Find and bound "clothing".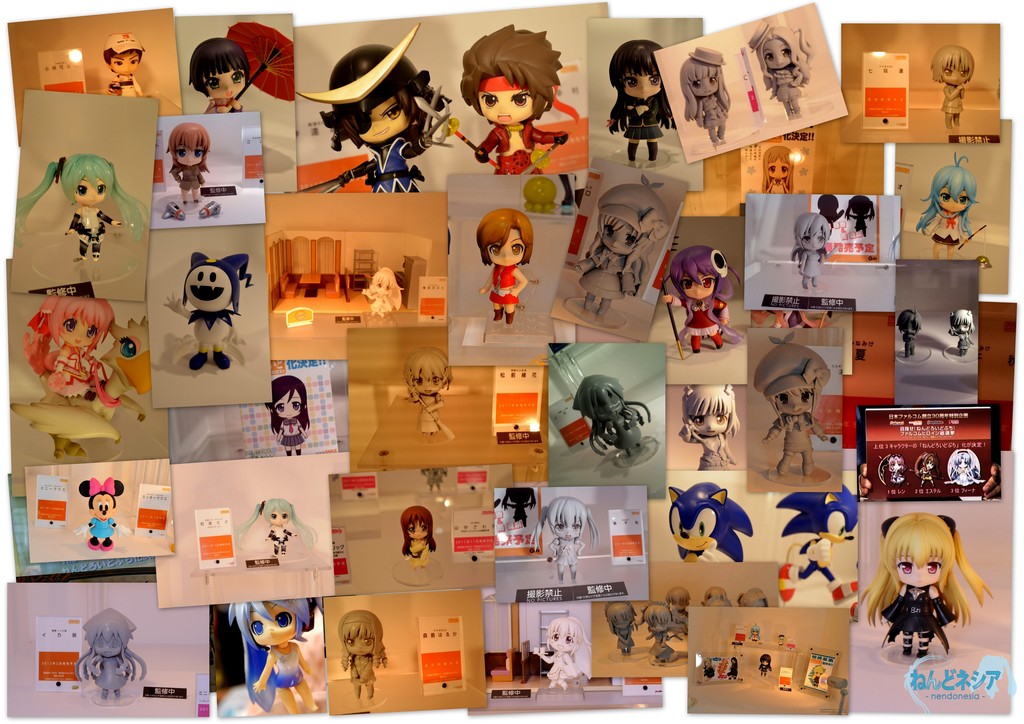
Bound: (left=108, top=74, right=141, bottom=101).
